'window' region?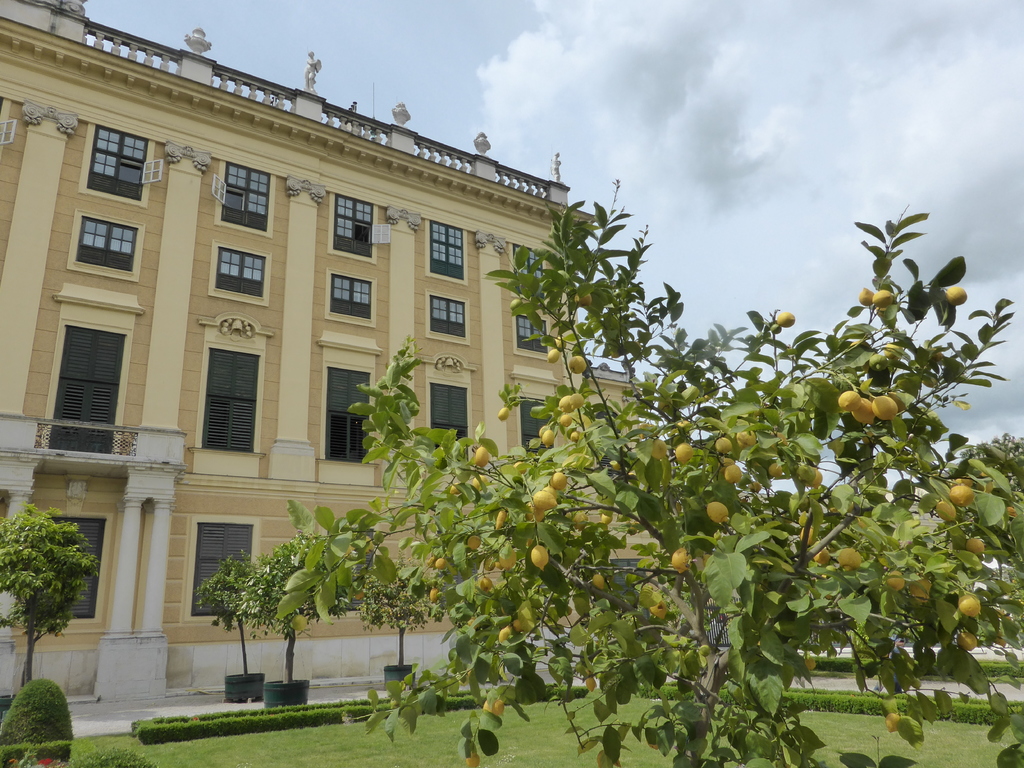
x1=211 y1=164 x2=268 y2=236
